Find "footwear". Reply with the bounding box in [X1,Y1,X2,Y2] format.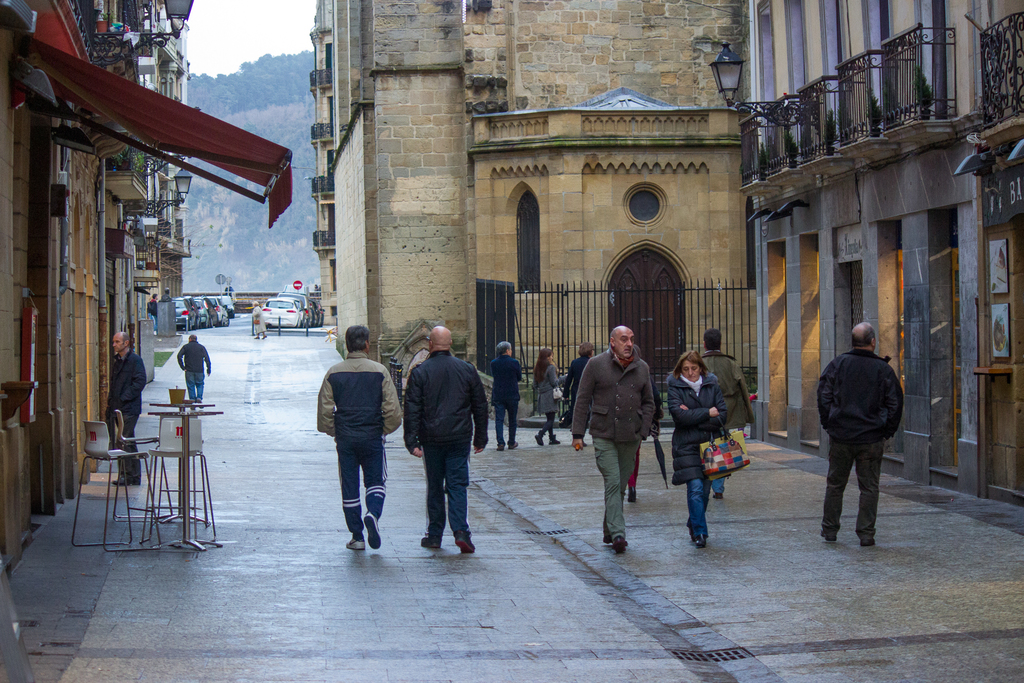
[340,534,366,550].
